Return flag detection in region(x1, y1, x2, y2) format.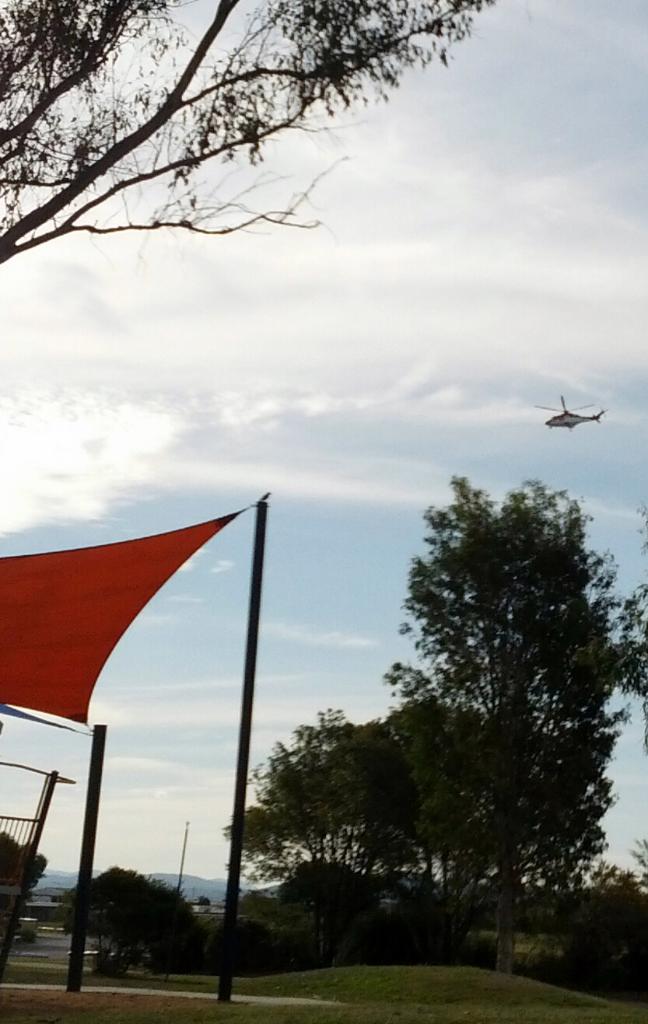
region(12, 502, 247, 729).
